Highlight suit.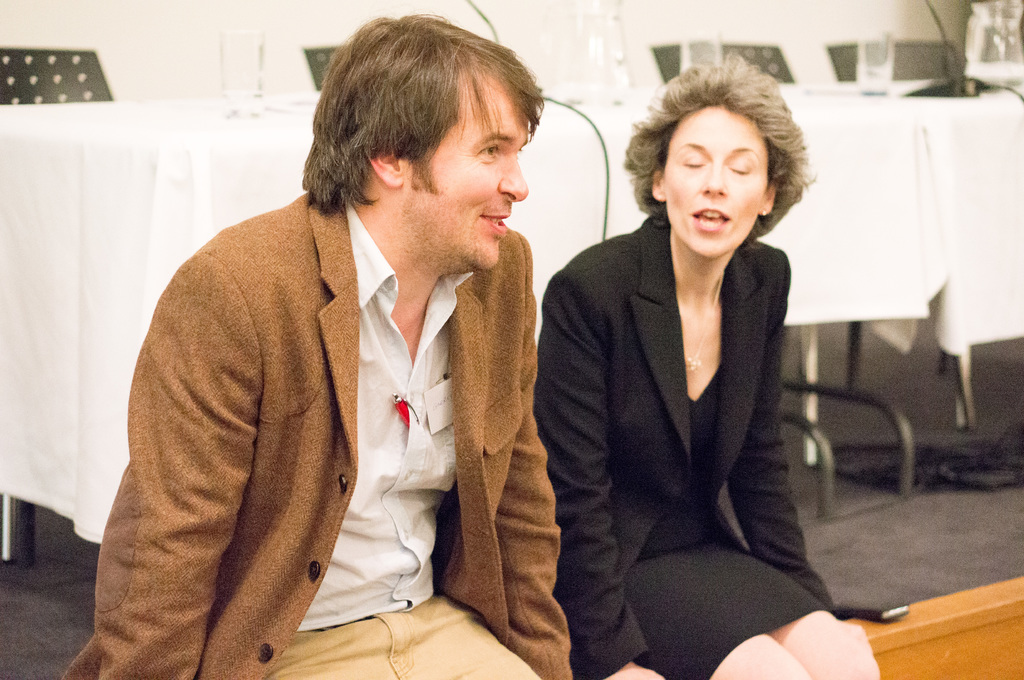
Highlighted region: (547, 129, 843, 659).
